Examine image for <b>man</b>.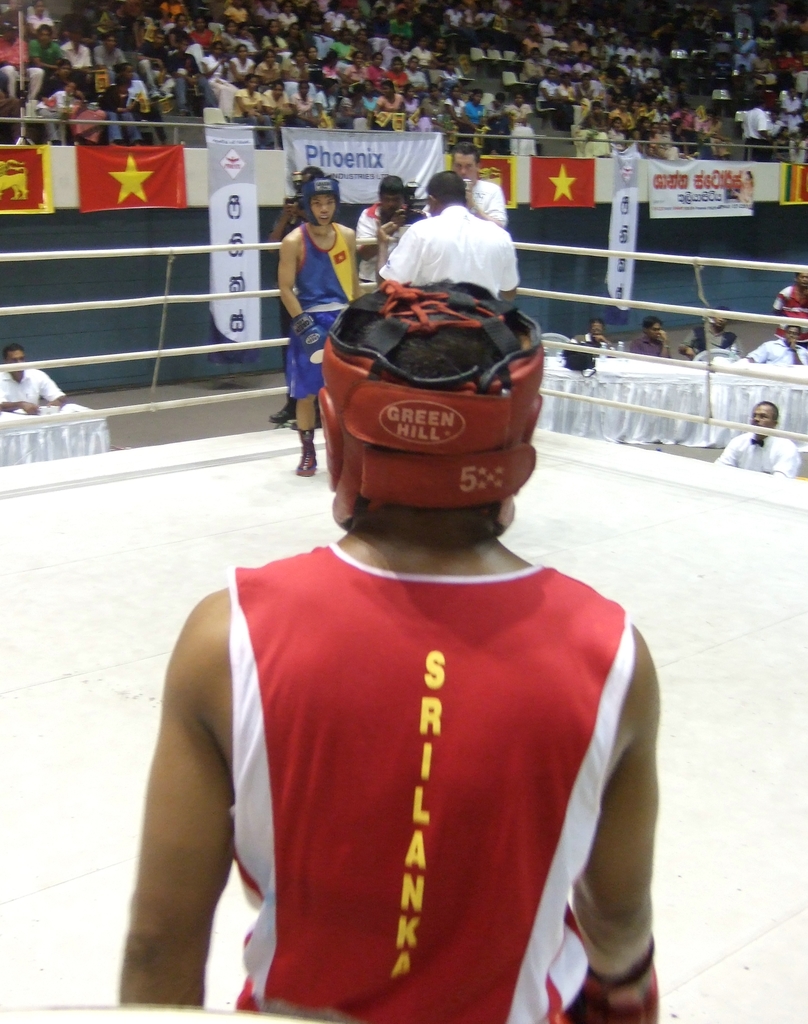
Examination result: x1=764 y1=262 x2=807 y2=355.
